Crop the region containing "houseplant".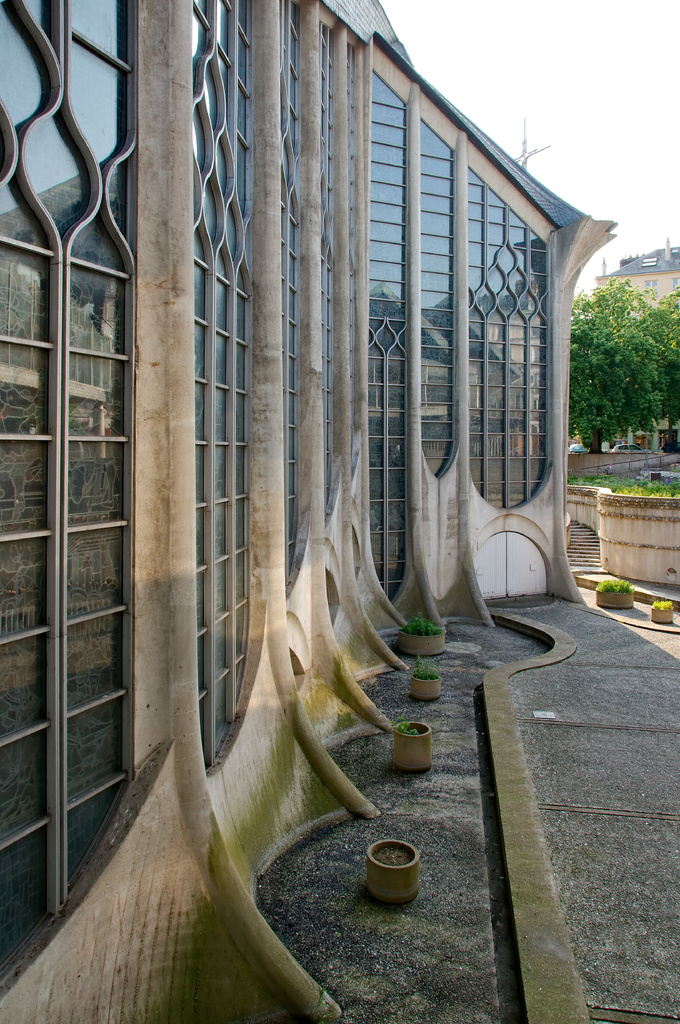
Crop region: Rect(388, 600, 448, 654).
